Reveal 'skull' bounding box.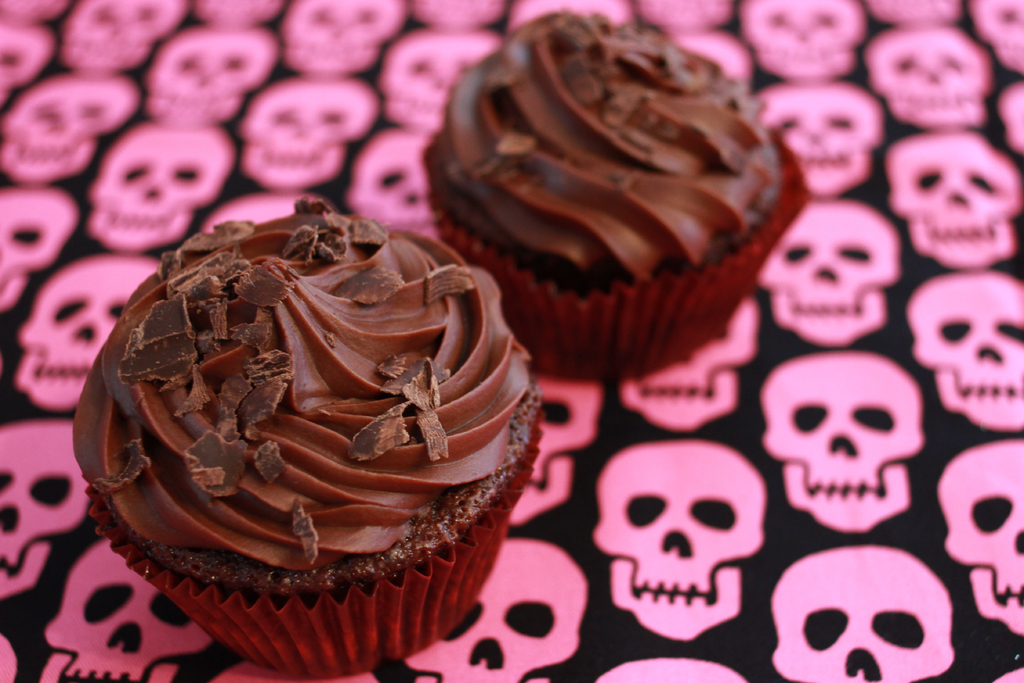
Revealed: x1=0, y1=79, x2=149, y2=180.
